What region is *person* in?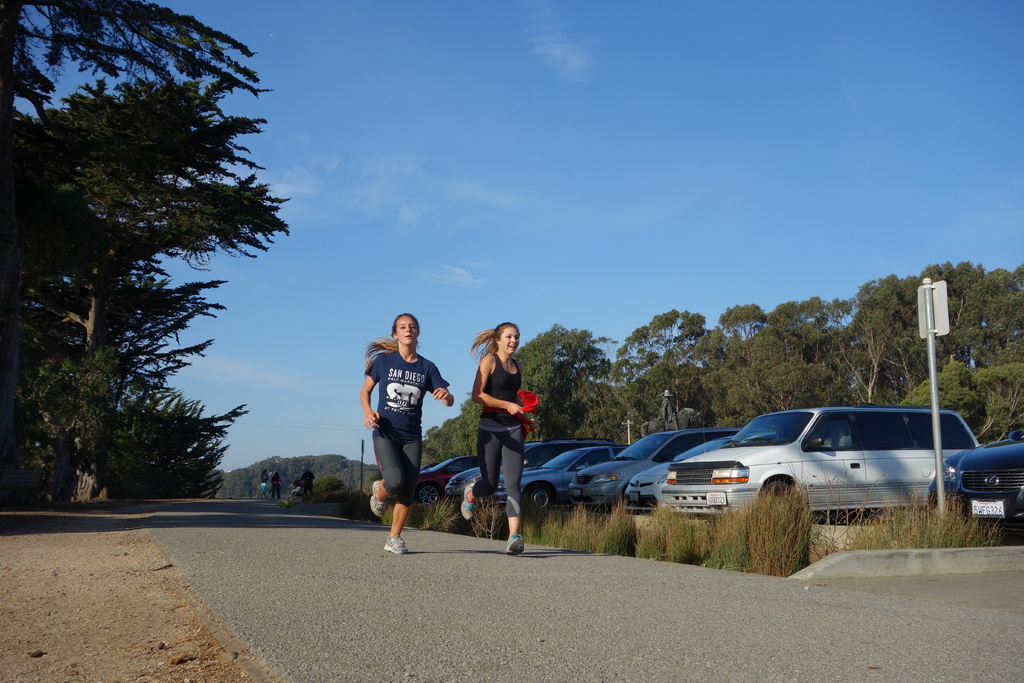
x1=361, y1=308, x2=456, y2=555.
